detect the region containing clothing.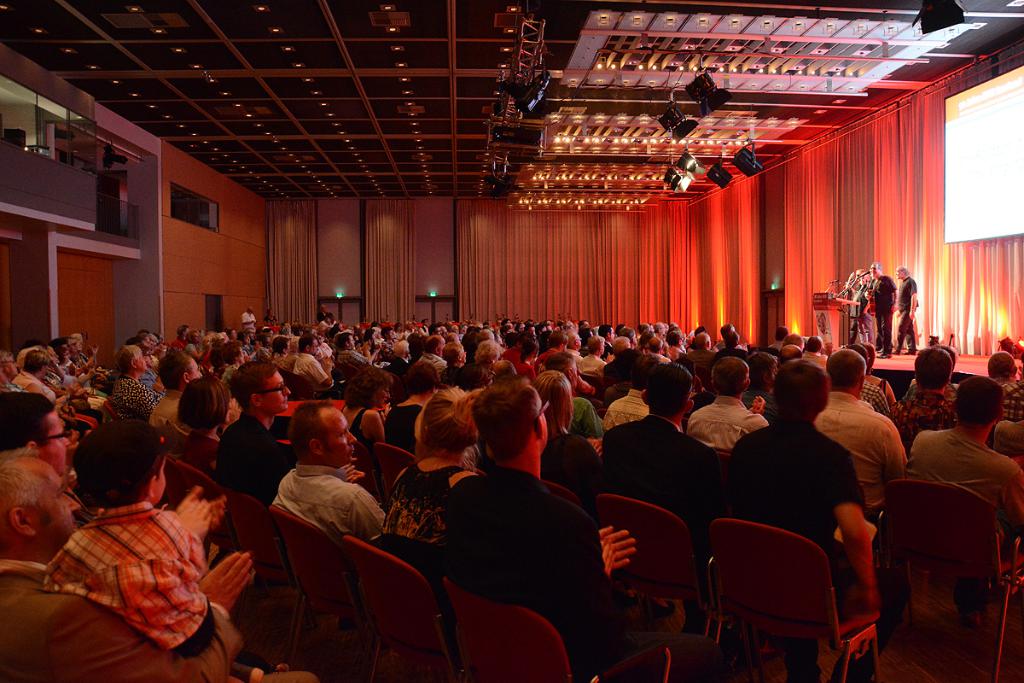
region(844, 280, 861, 342).
